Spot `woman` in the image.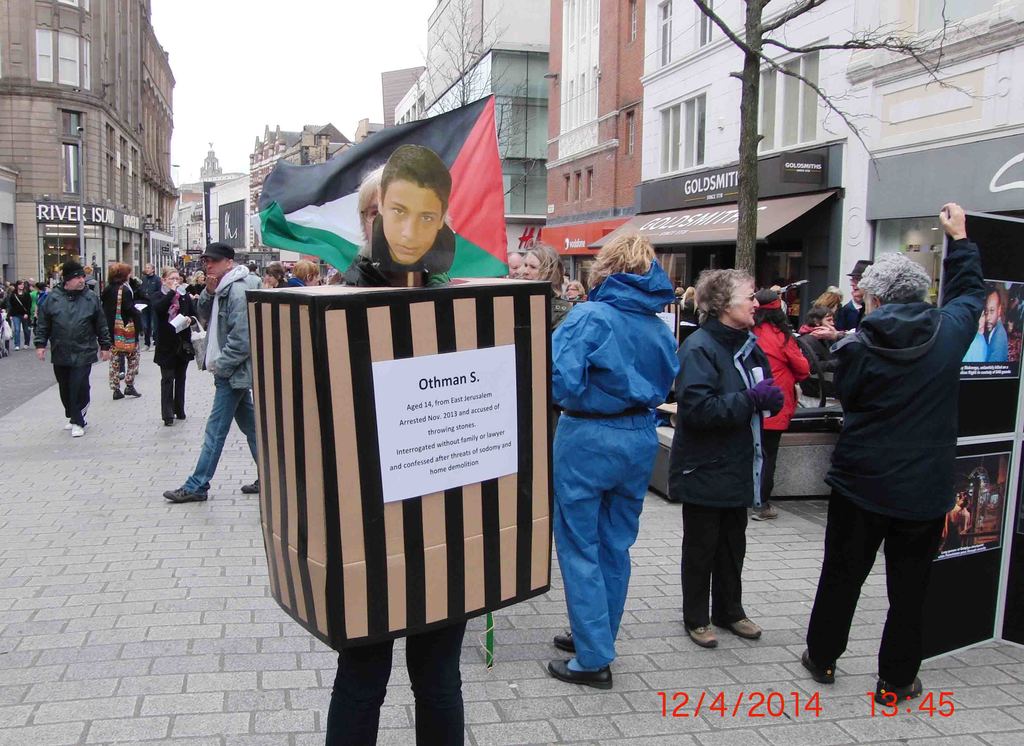
`woman` found at 147:265:194:426.
